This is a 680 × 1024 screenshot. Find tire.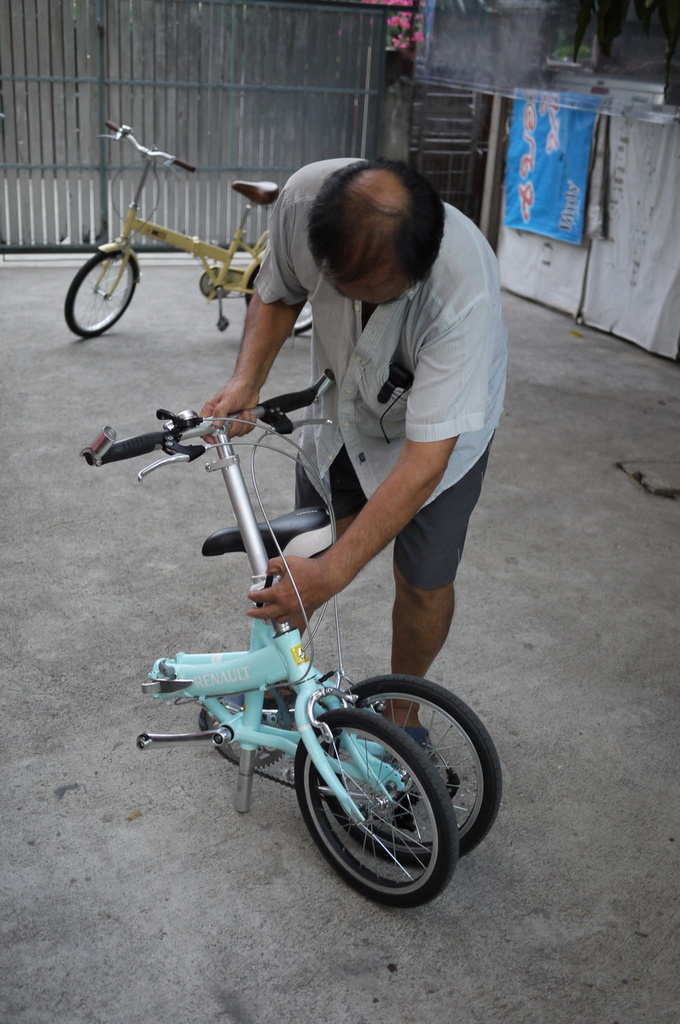
Bounding box: box=[323, 676, 501, 866].
